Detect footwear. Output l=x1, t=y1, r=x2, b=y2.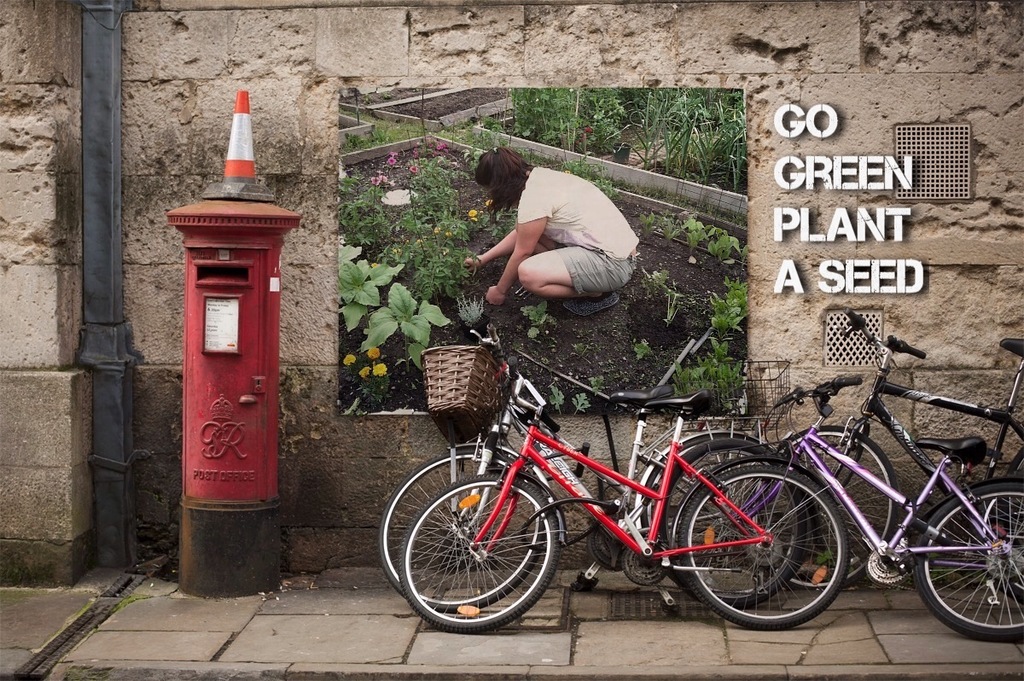
l=565, t=294, r=620, b=317.
